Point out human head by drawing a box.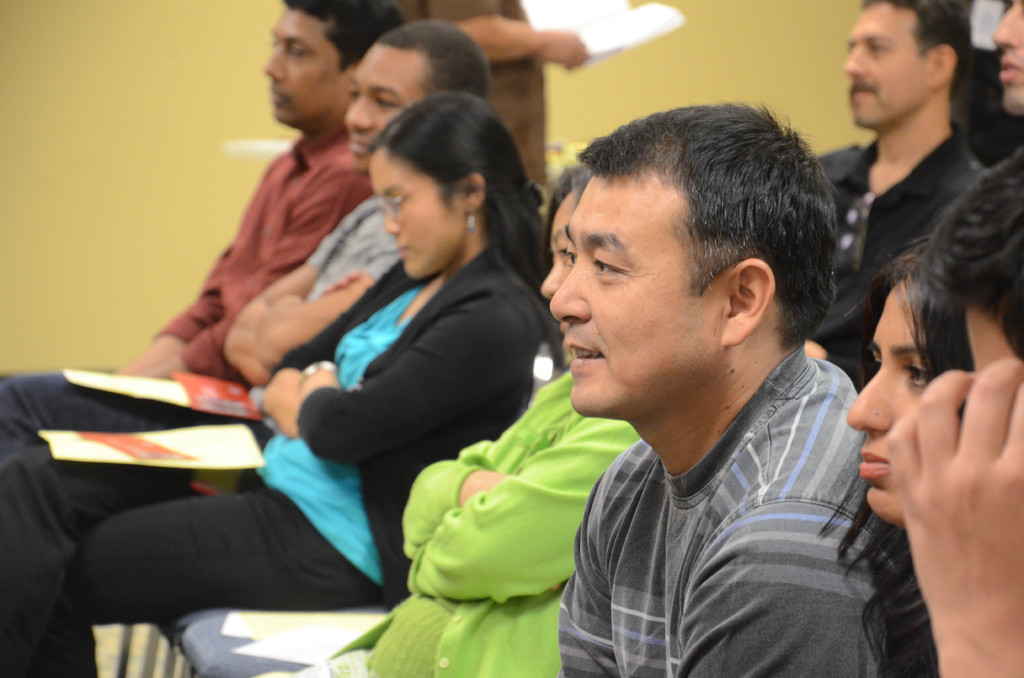
{"left": 548, "top": 93, "right": 835, "bottom": 417}.
